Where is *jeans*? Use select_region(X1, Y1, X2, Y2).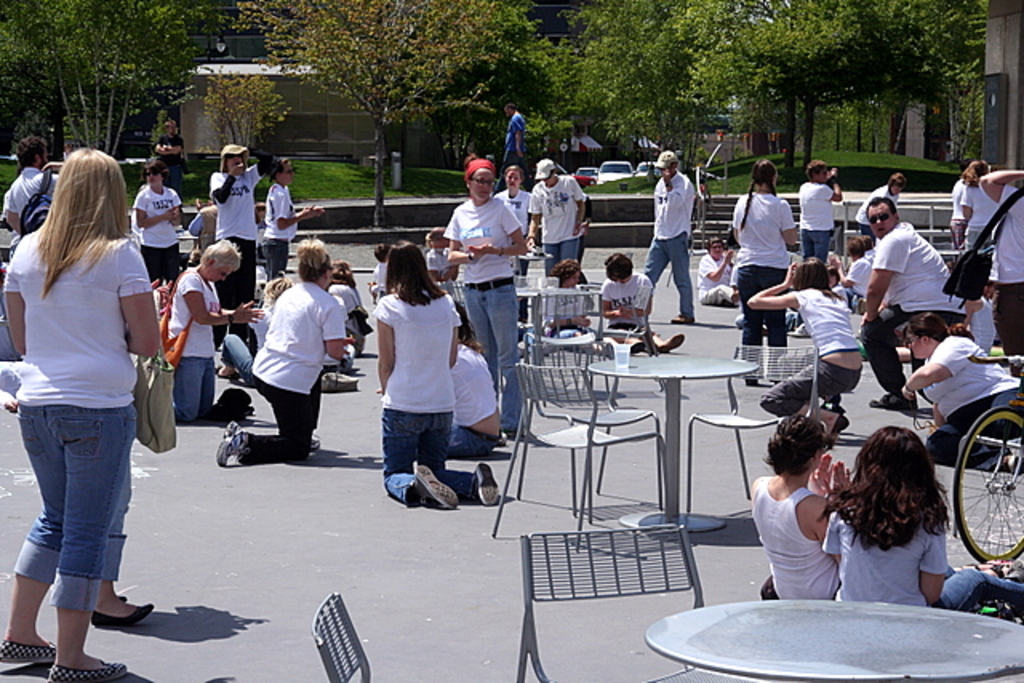
select_region(744, 269, 794, 387).
